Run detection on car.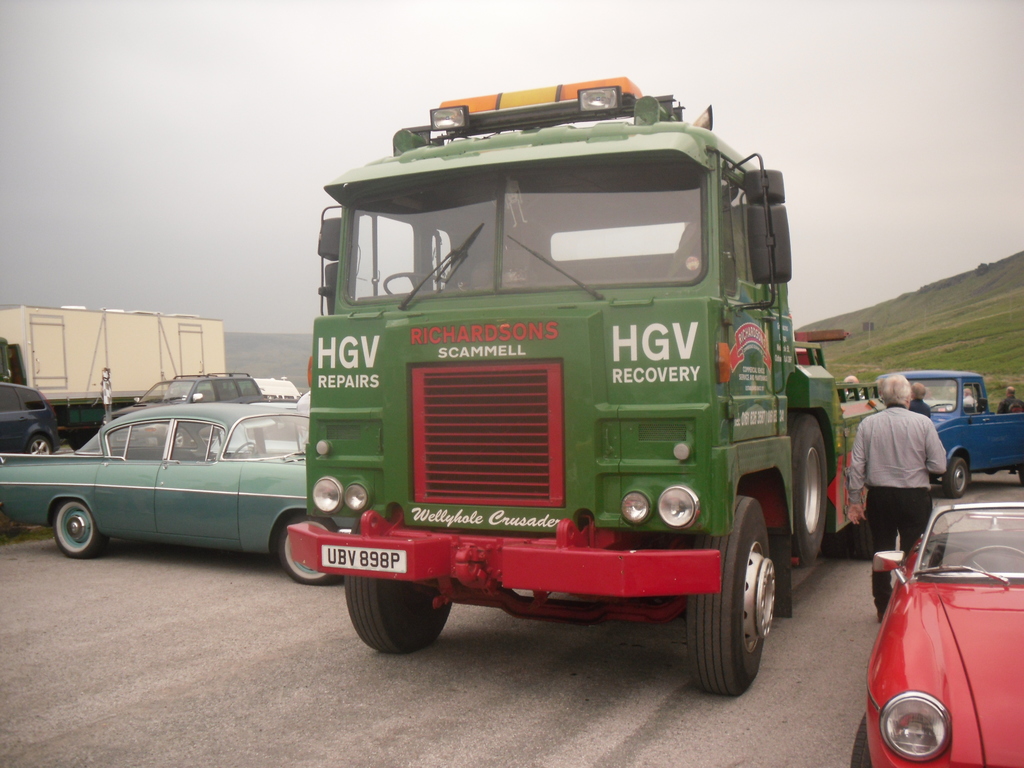
Result: 849, 503, 1023, 767.
